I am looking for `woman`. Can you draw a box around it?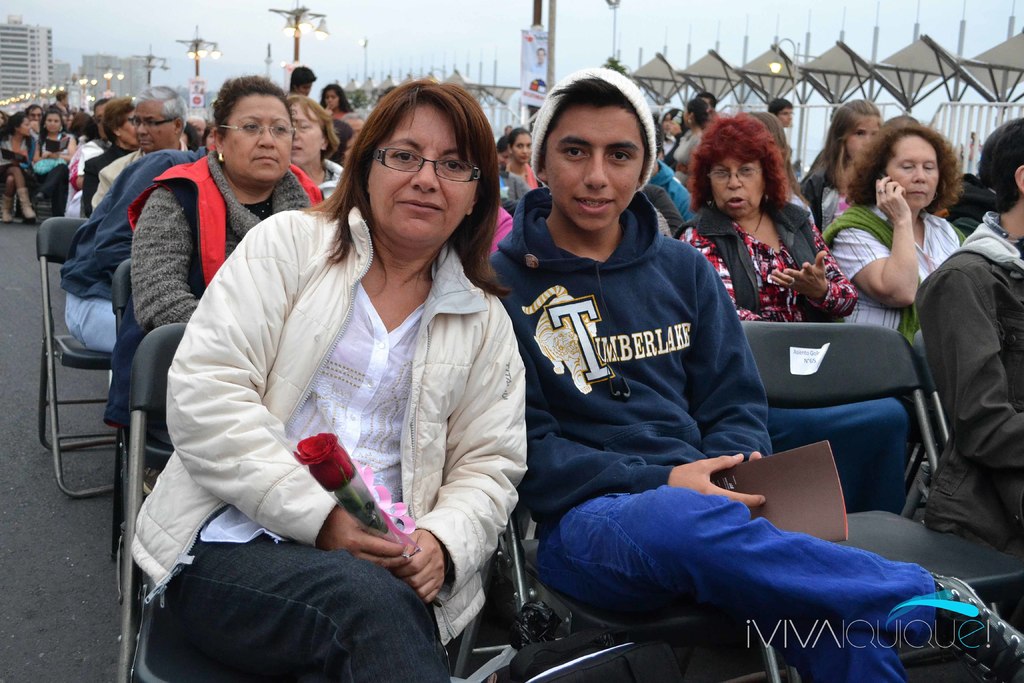
Sure, the bounding box is box=[0, 113, 36, 226].
